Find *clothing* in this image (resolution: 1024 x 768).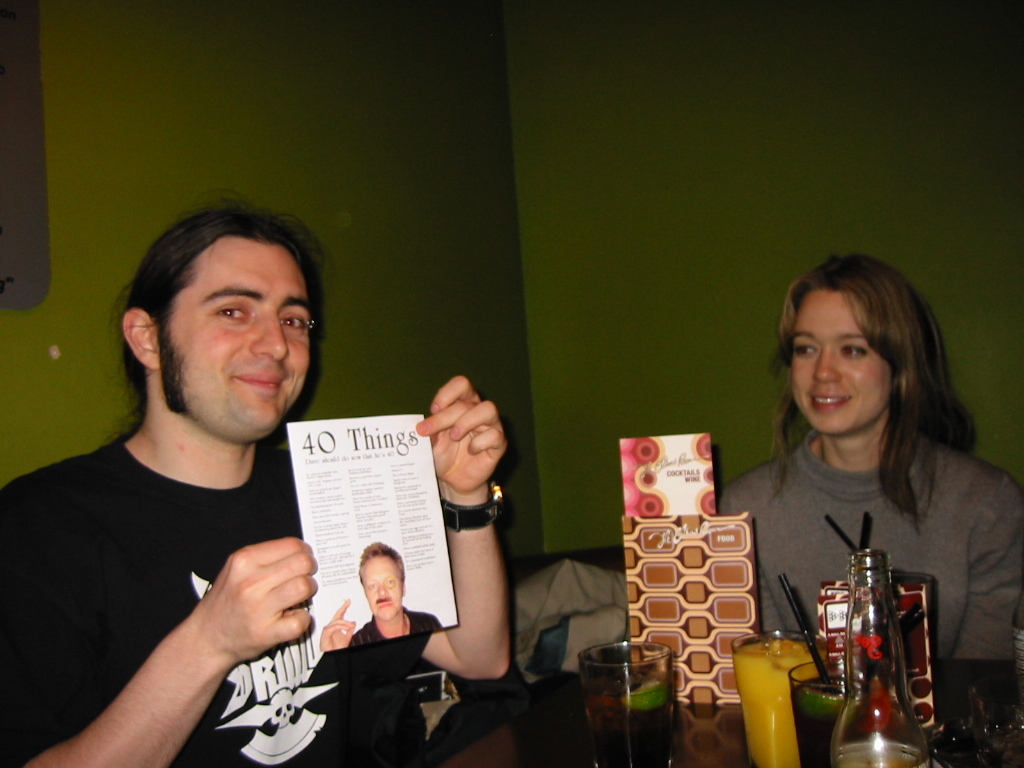
Rect(18, 351, 368, 754).
